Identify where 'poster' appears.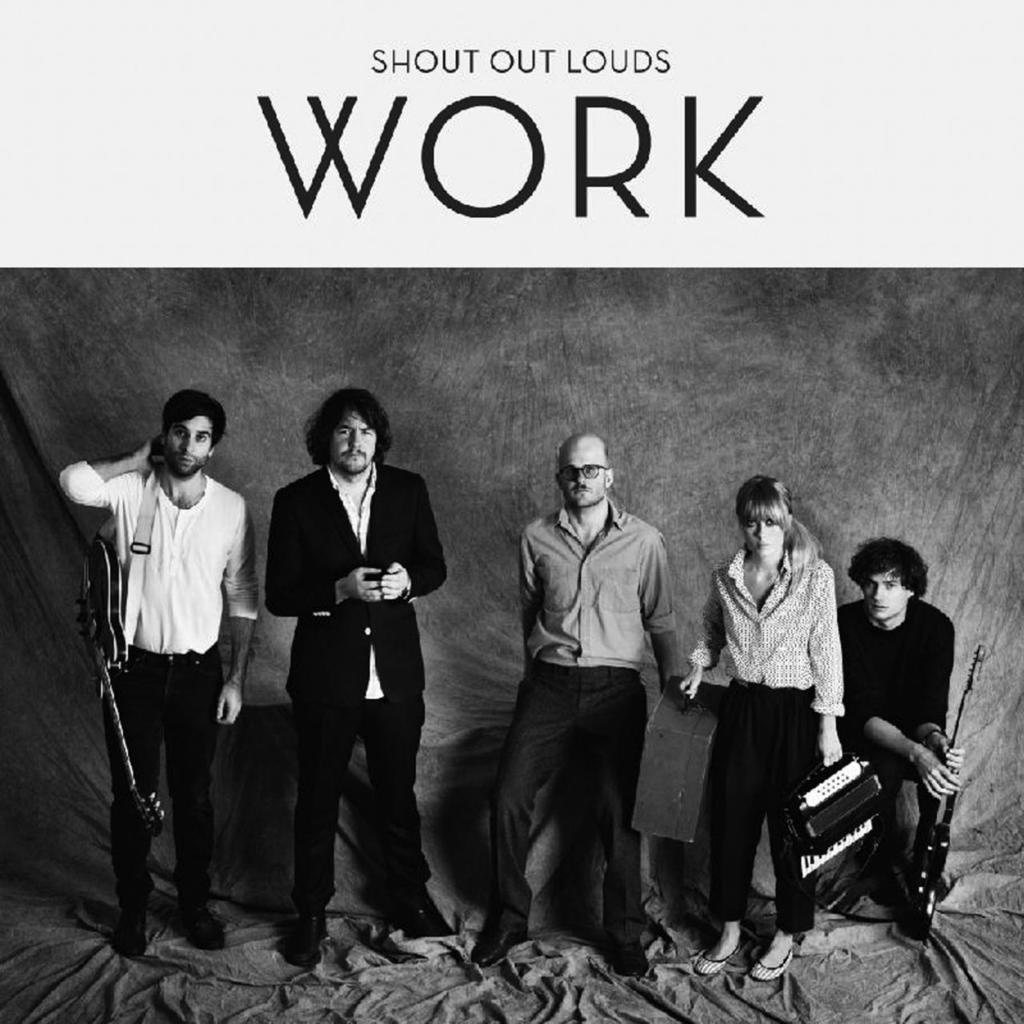
Appears at {"x1": 0, "y1": 0, "x2": 1023, "y2": 1023}.
